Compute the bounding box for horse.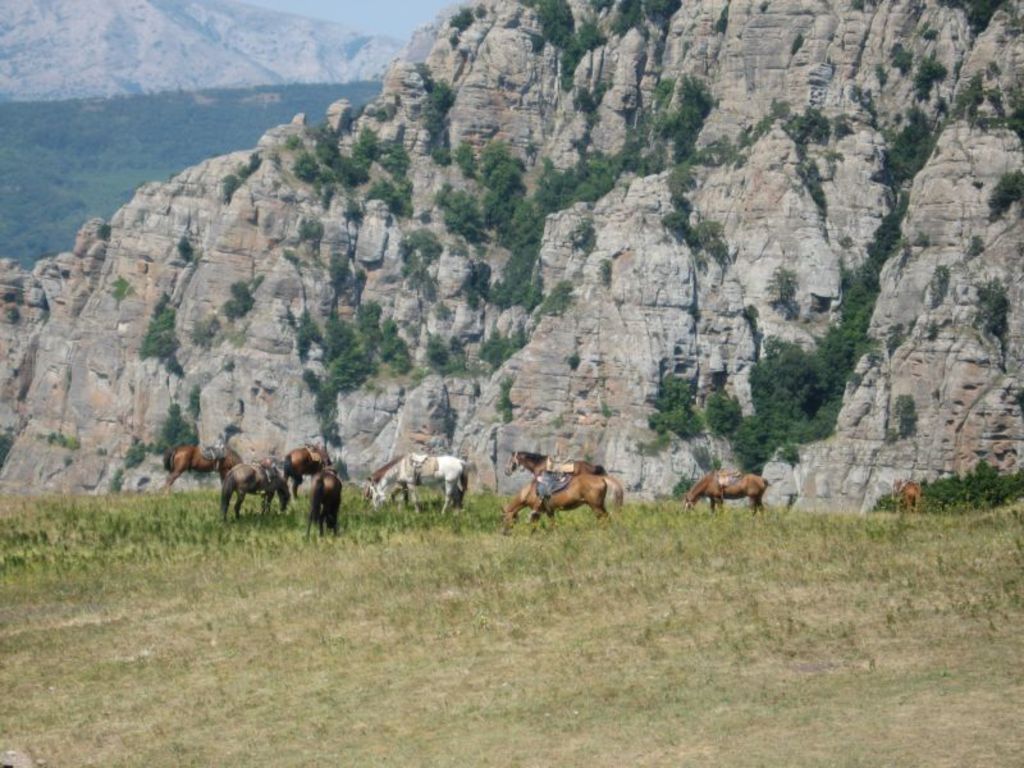
detection(681, 466, 771, 517).
